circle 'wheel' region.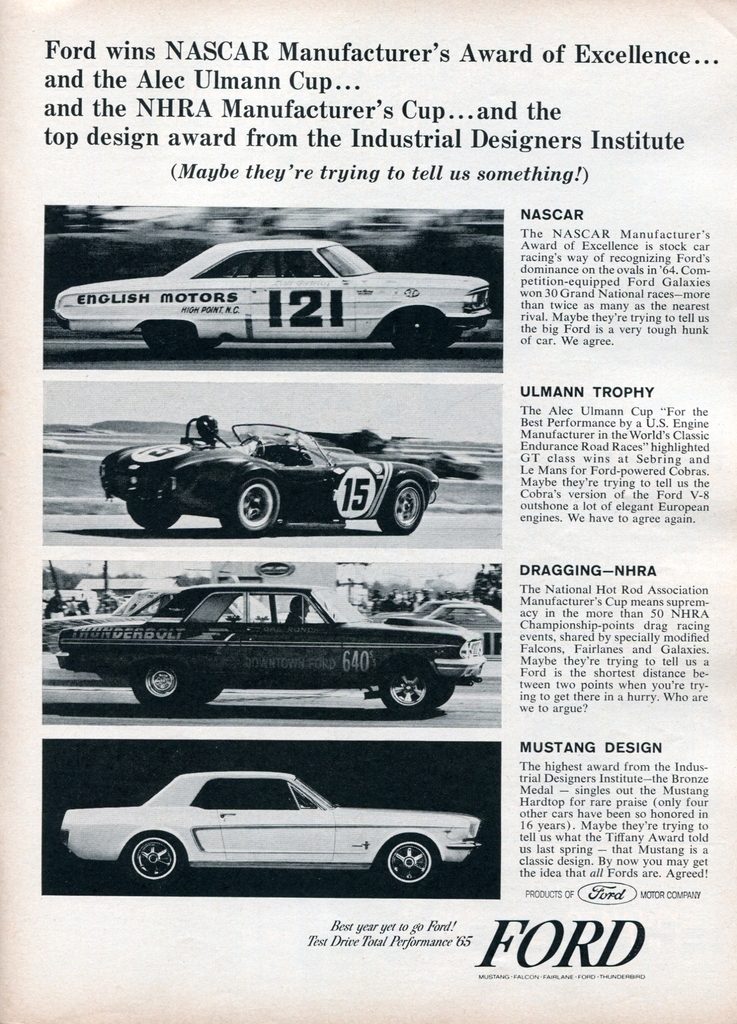
Region: [198, 340, 221, 355].
